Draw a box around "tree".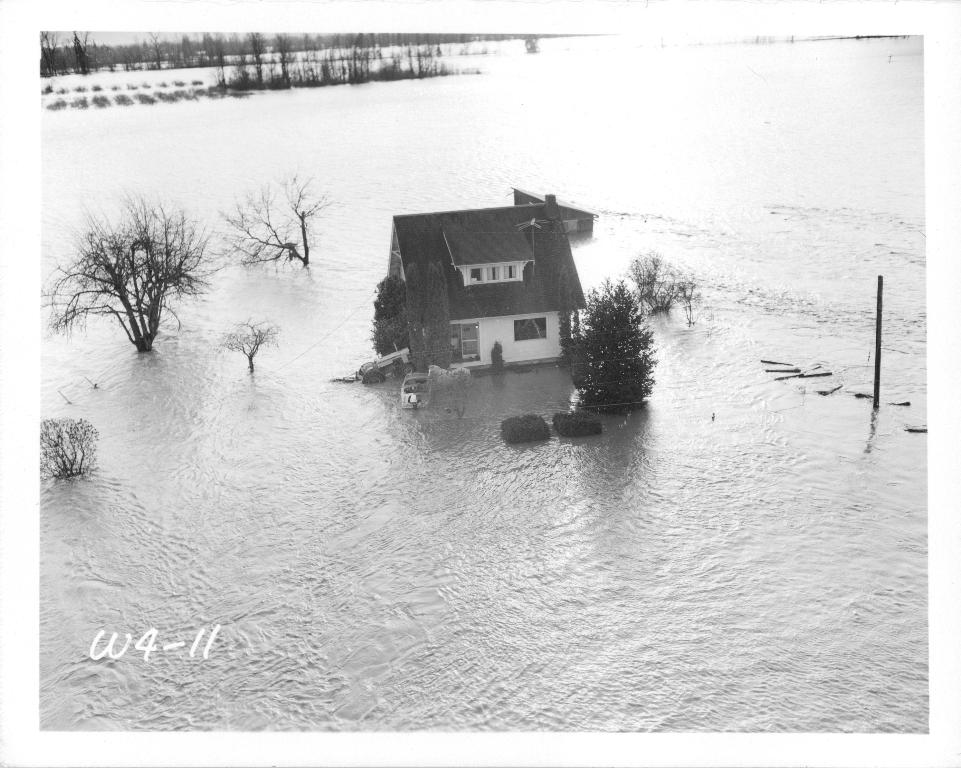
l=37, t=415, r=103, b=478.
